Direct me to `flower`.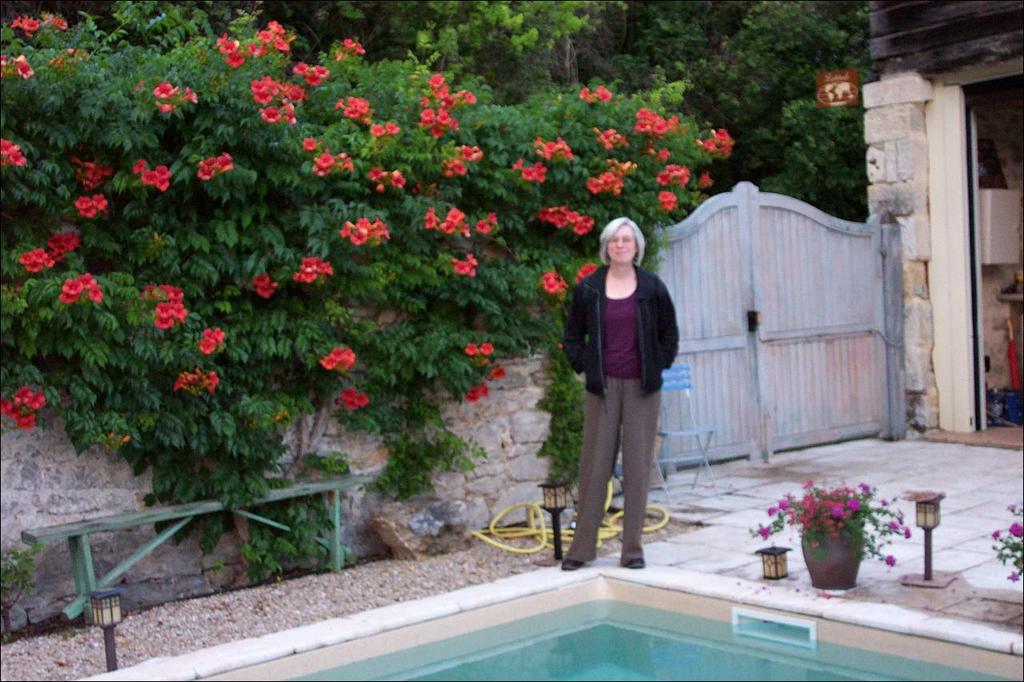
Direction: Rect(70, 150, 114, 193).
